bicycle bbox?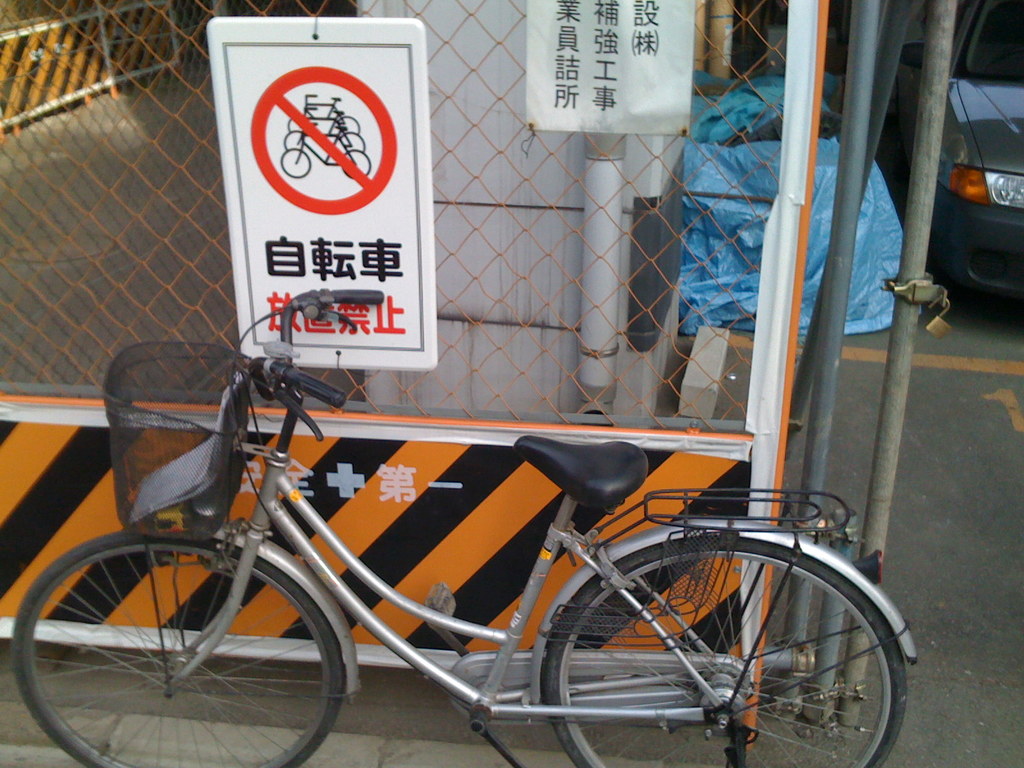
<bbox>287, 93, 361, 136</bbox>
